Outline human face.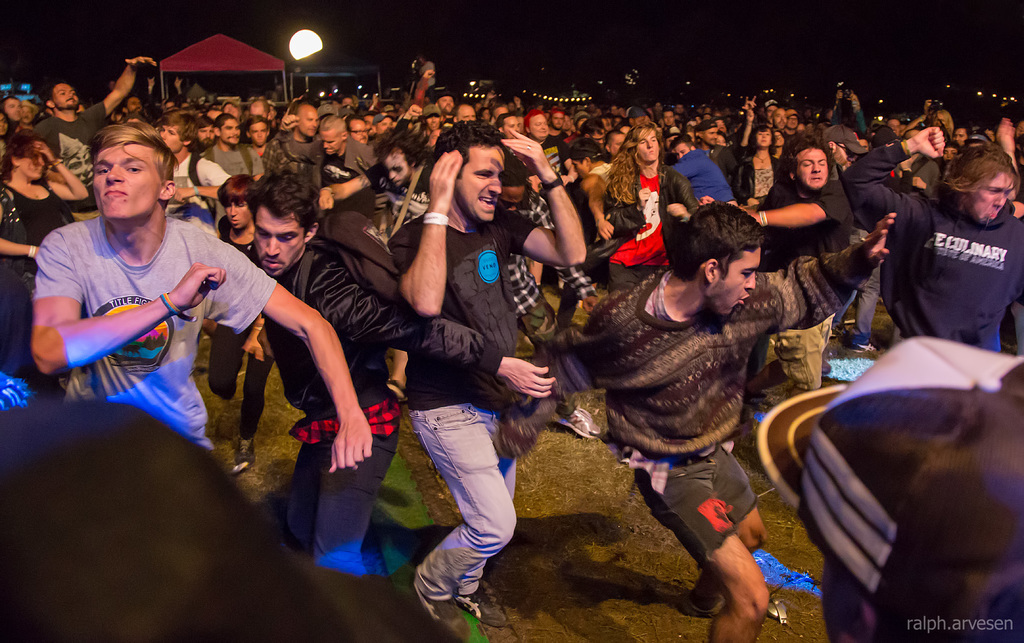
Outline: bbox=(218, 118, 239, 146).
